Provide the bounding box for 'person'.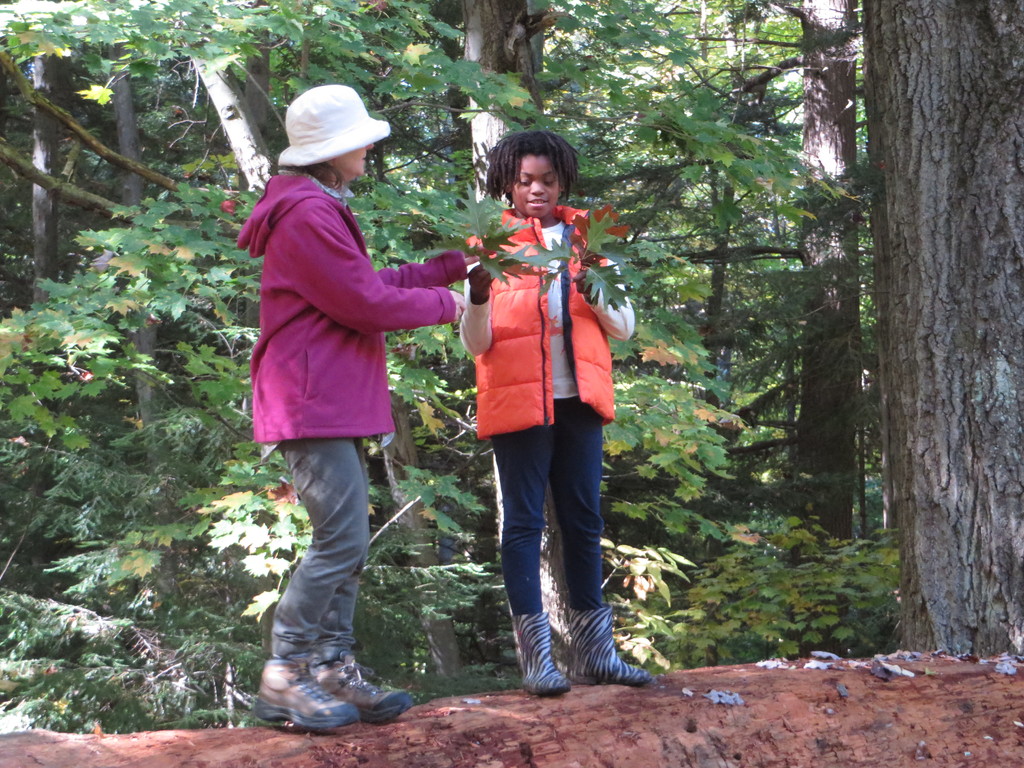
region(236, 85, 492, 730).
